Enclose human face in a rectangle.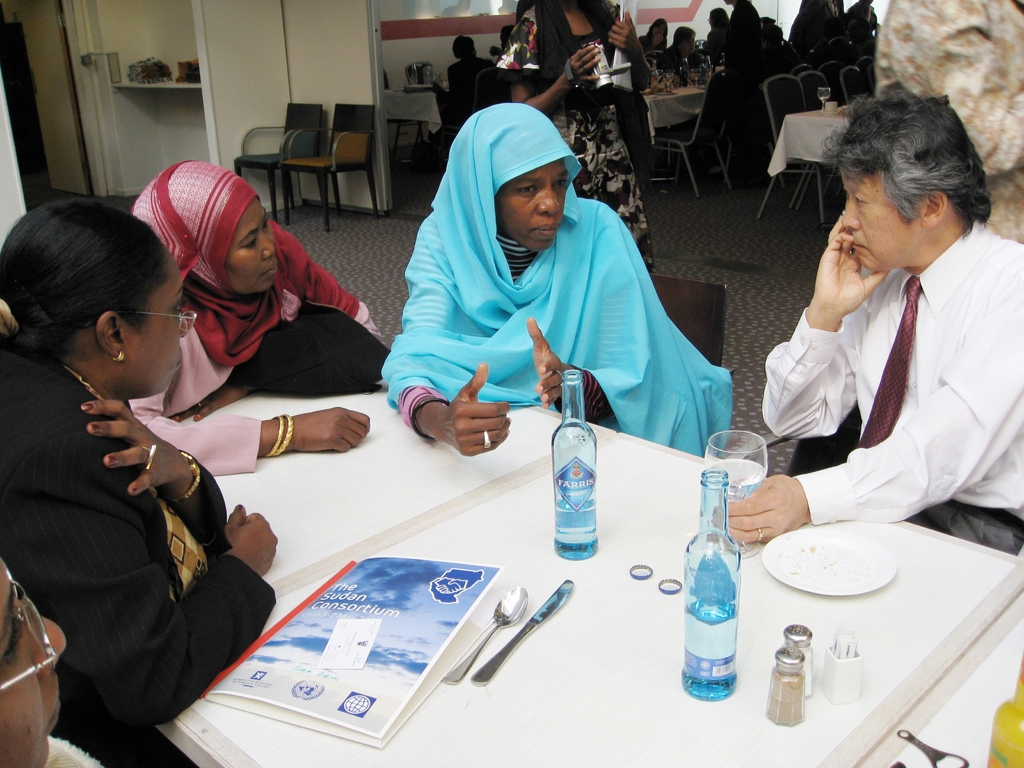
[497,158,570,255].
